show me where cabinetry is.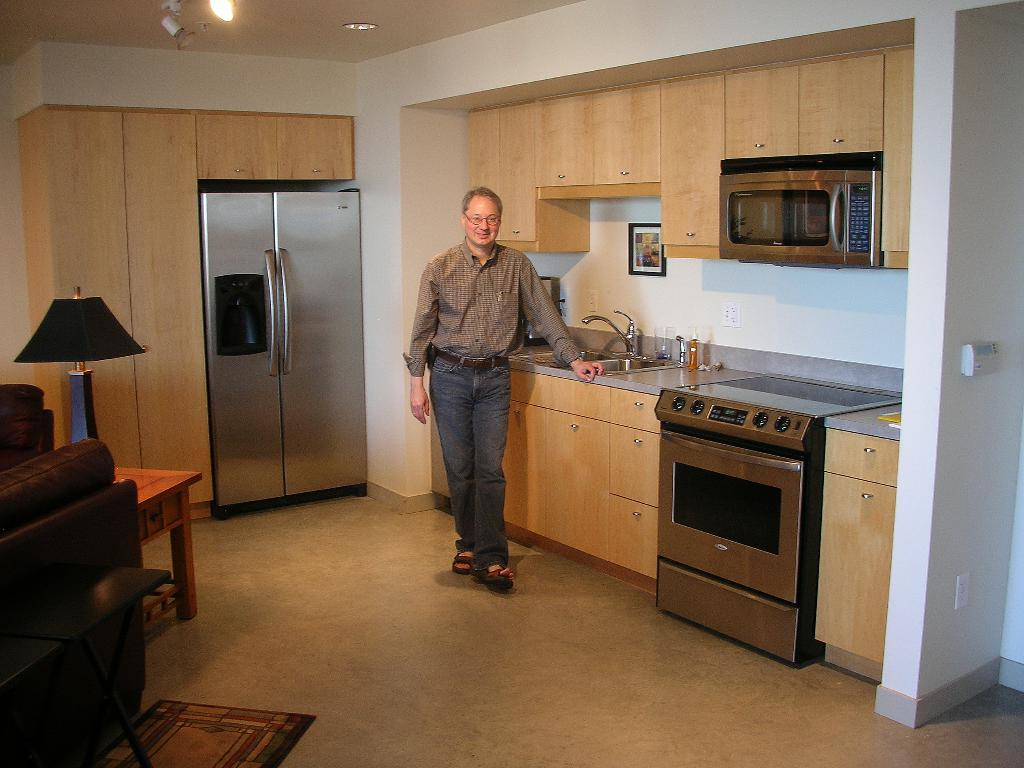
cabinetry is at x1=652, y1=430, x2=826, y2=605.
